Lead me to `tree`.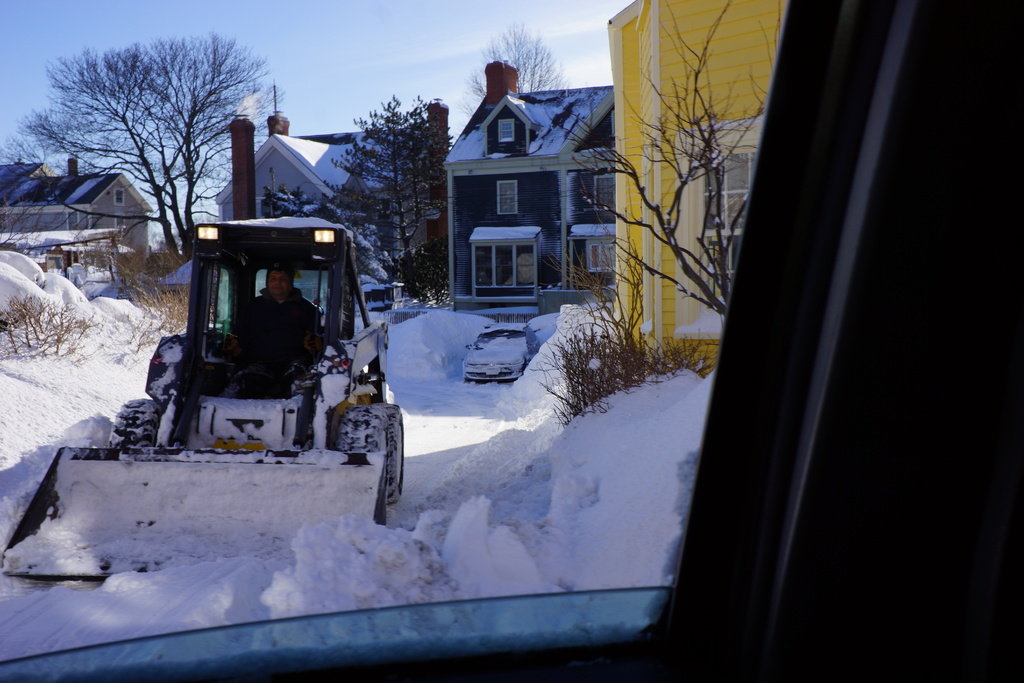
Lead to [456,10,584,125].
